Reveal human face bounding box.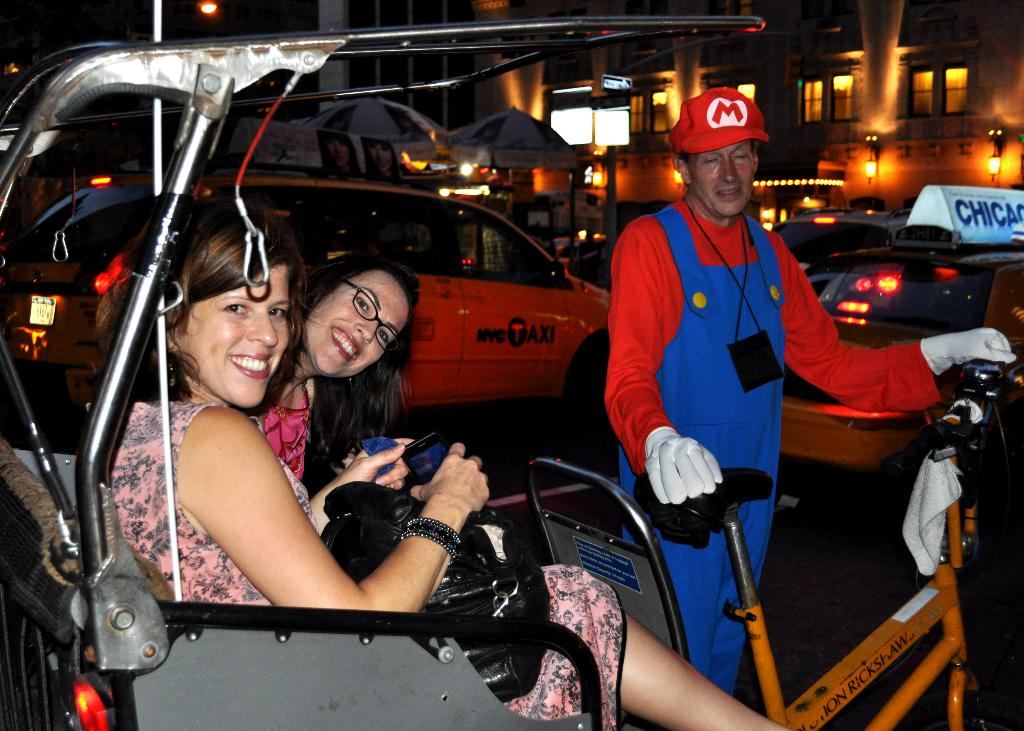
Revealed: detection(677, 140, 749, 228).
